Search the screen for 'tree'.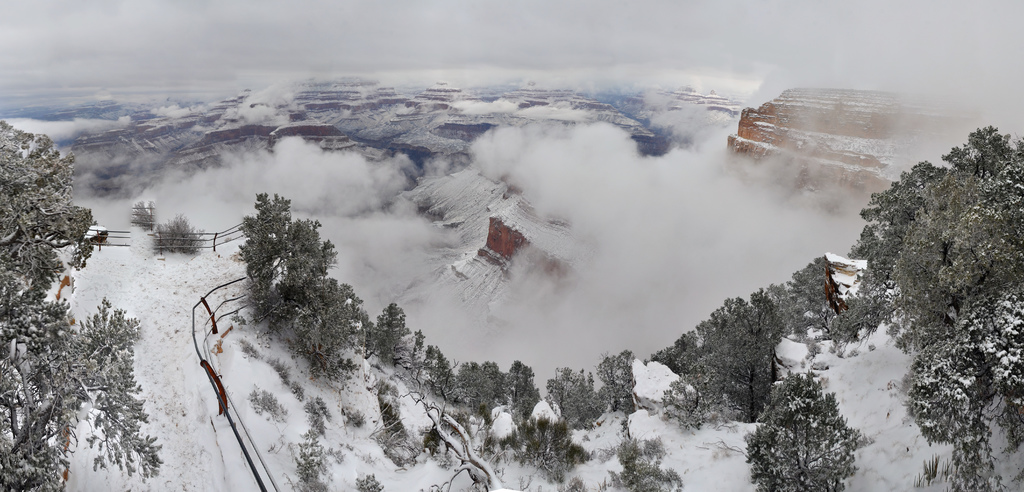
Found at l=0, t=88, r=160, b=491.
